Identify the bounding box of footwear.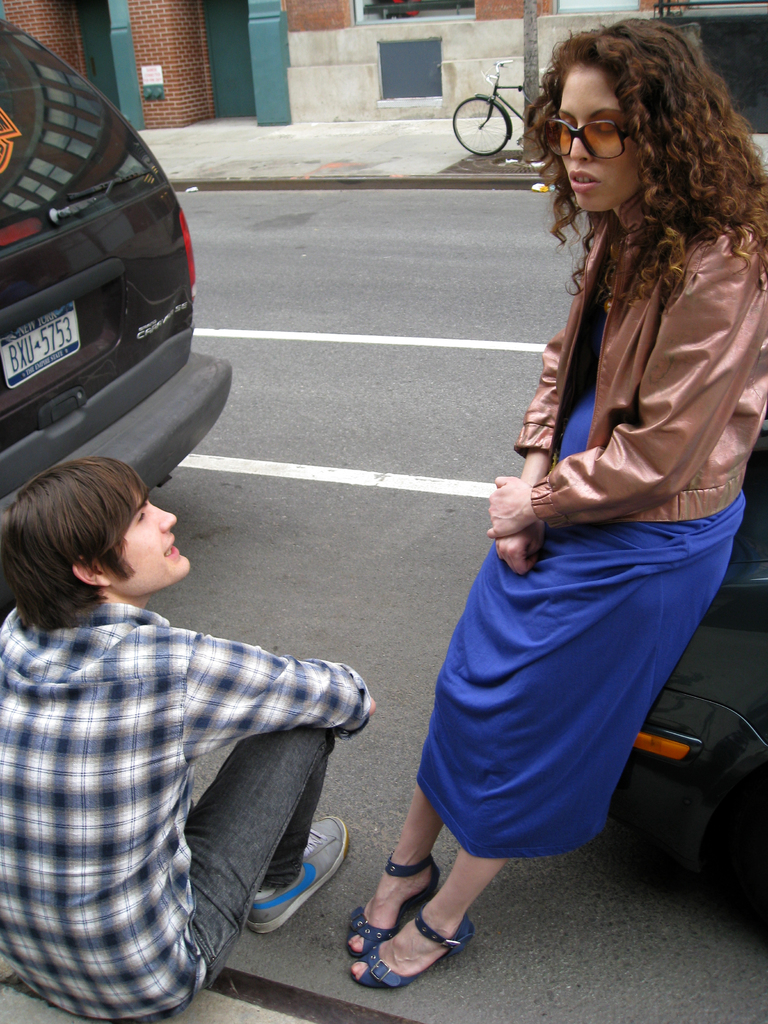
detection(347, 868, 464, 998).
